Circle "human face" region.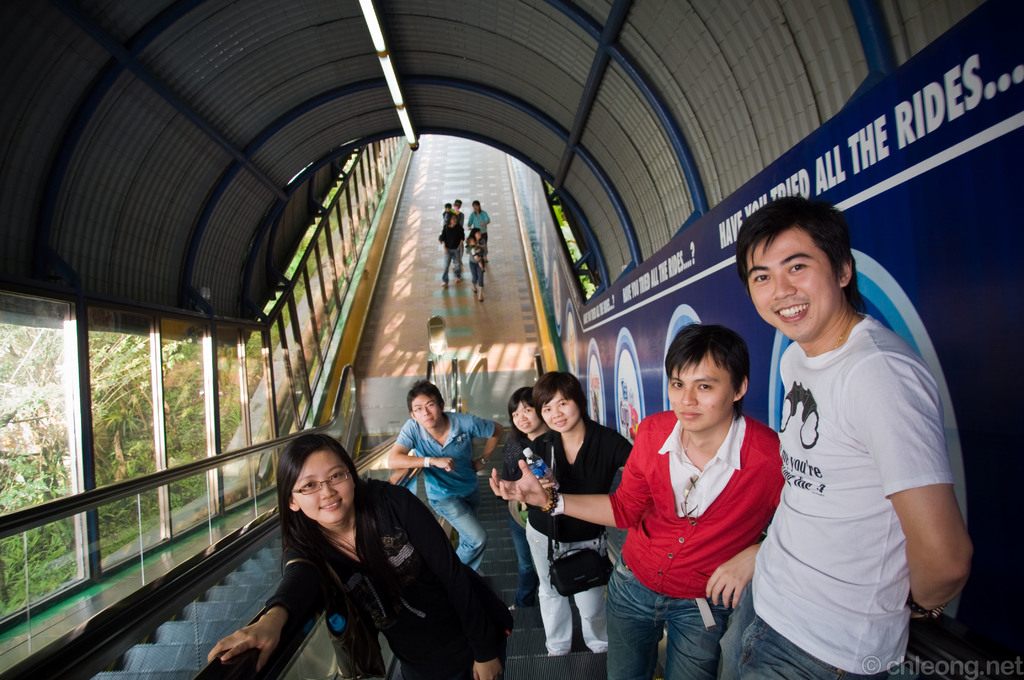
Region: pyautogui.locateOnScreen(664, 355, 736, 430).
